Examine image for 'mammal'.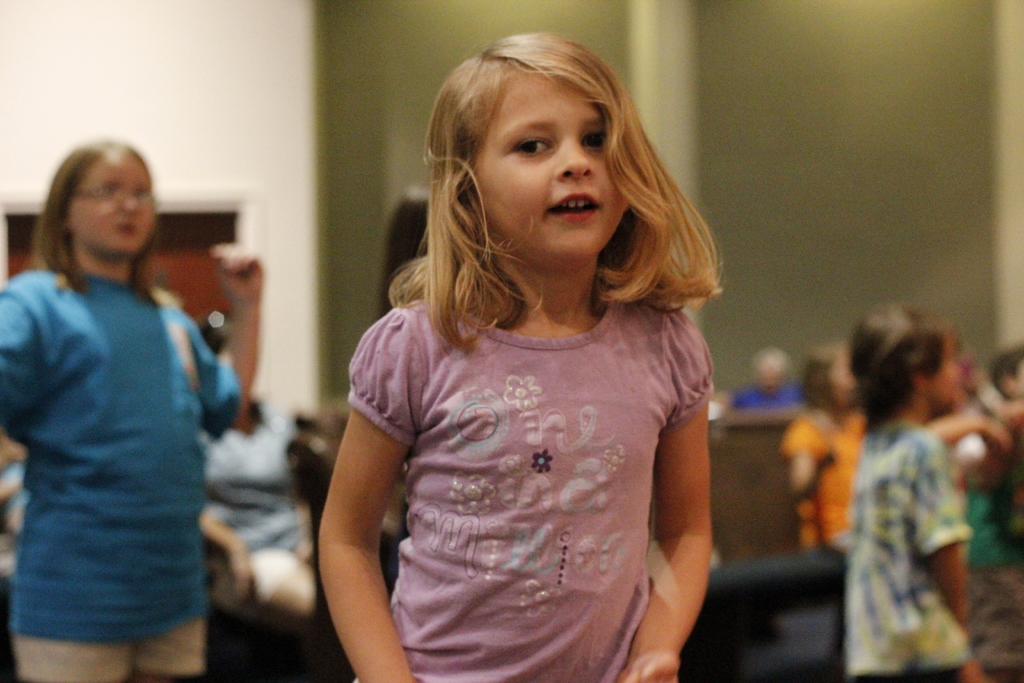
Examination result: 842, 300, 993, 682.
